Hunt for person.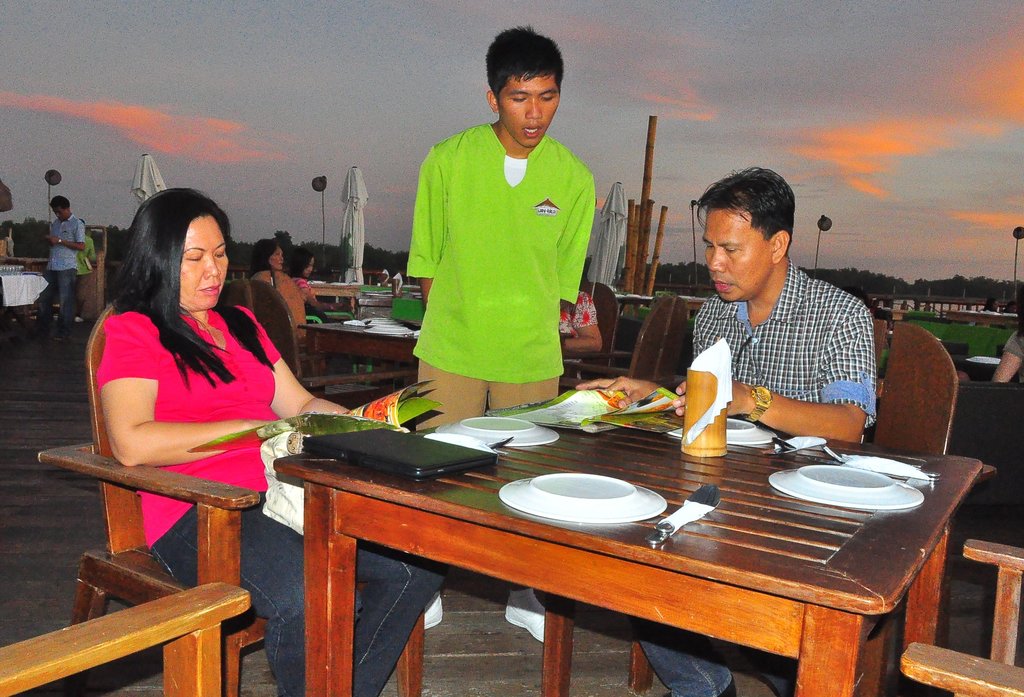
Hunted down at {"left": 42, "top": 189, "right": 94, "bottom": 323}.
